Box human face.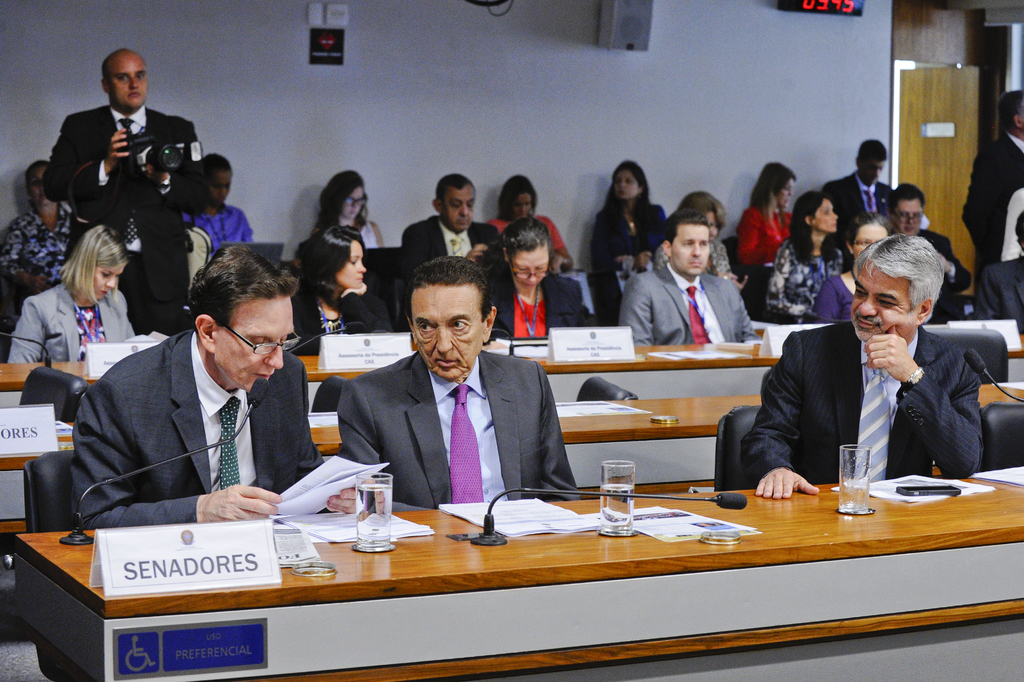
<bbox>510, 190, 532, 217</bbox>.
